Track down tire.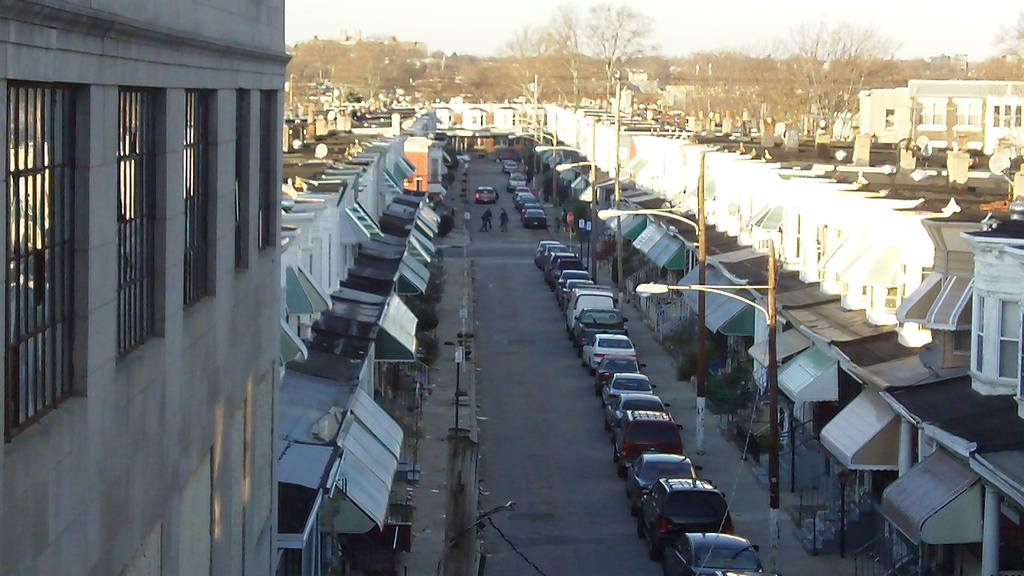
Tracked to 609 431 616 443.
